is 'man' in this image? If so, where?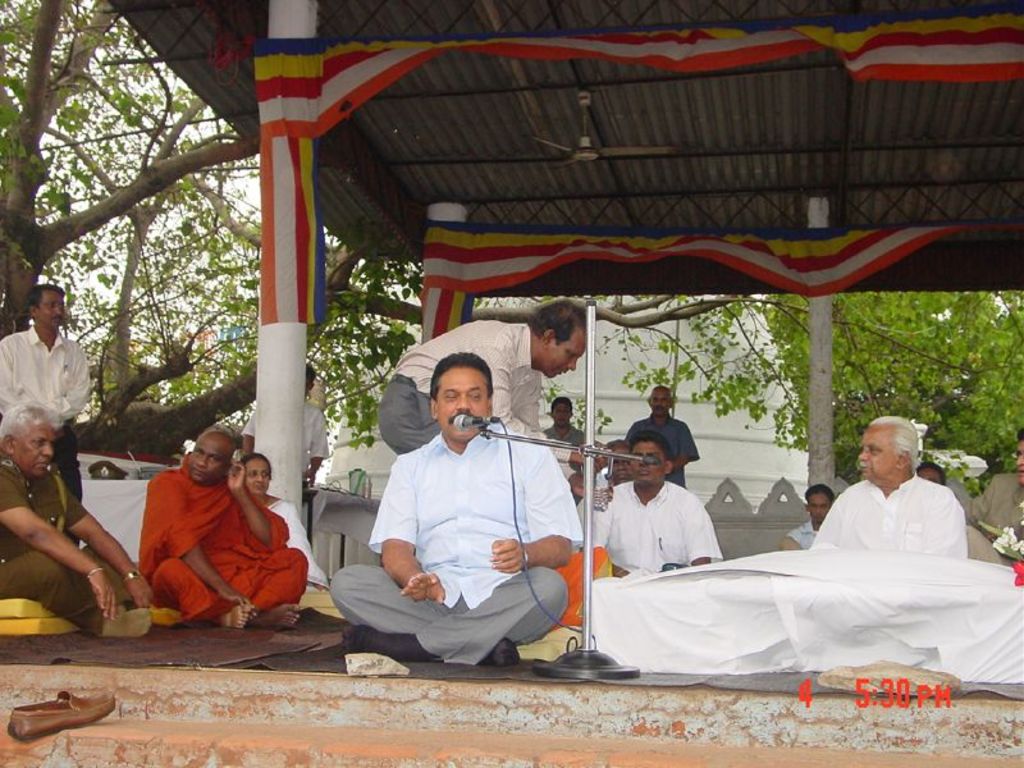
Yes, at (339, 347, 575, 685).
